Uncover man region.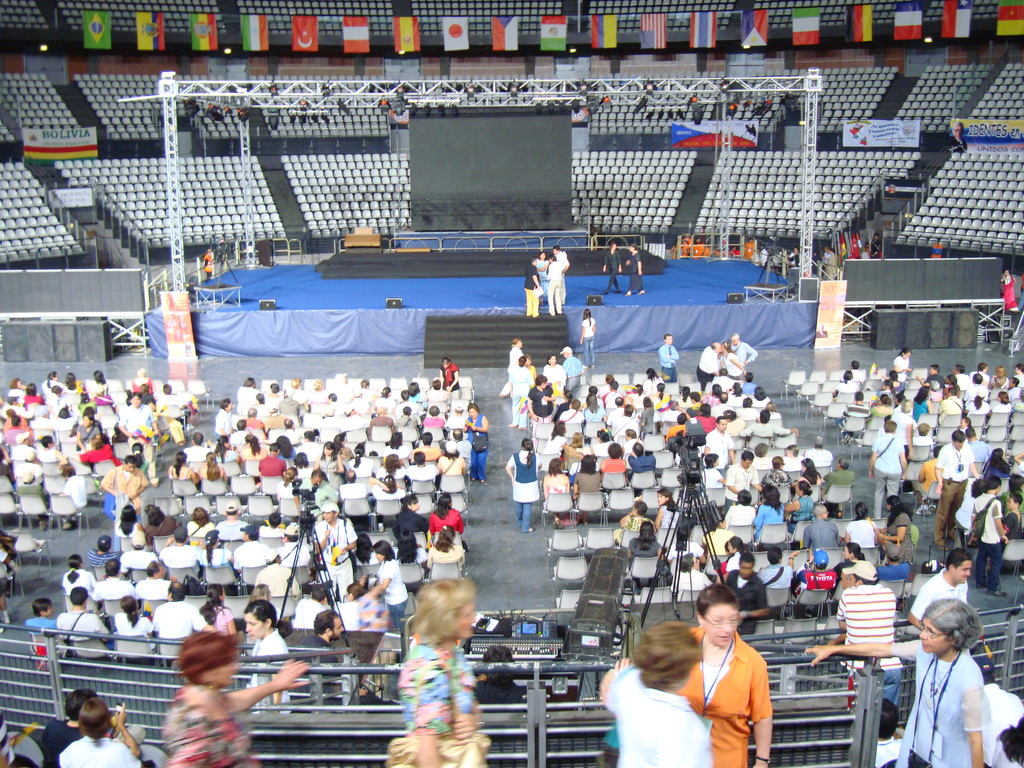
Uncovered: [left=867, top=418, right=907, bottom=516].
